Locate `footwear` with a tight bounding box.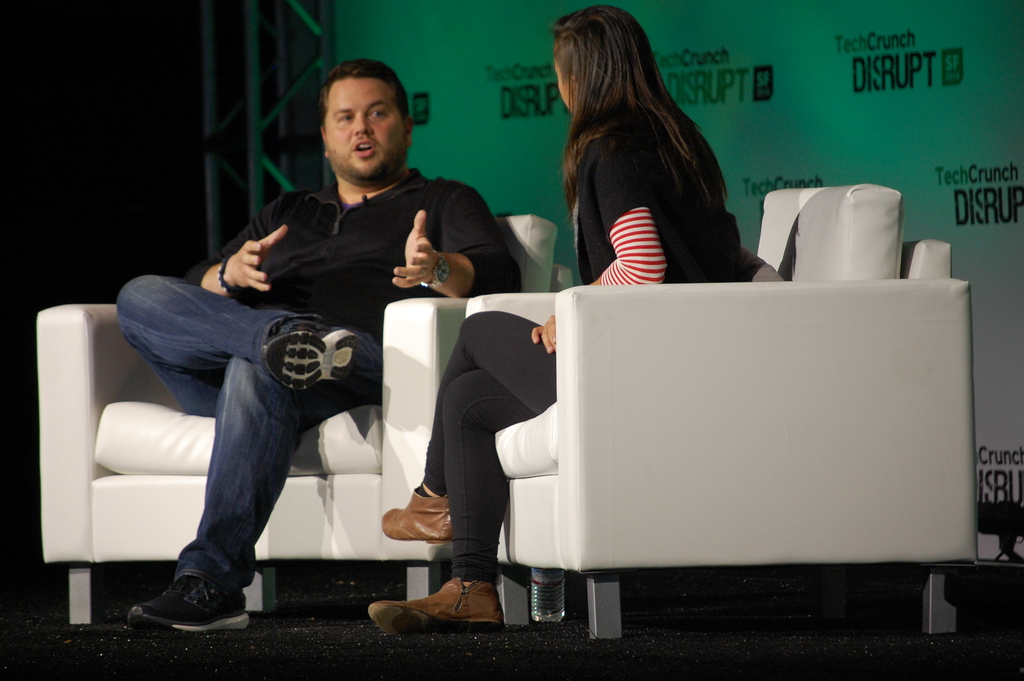
select_region(371, 590, 507, 644).
